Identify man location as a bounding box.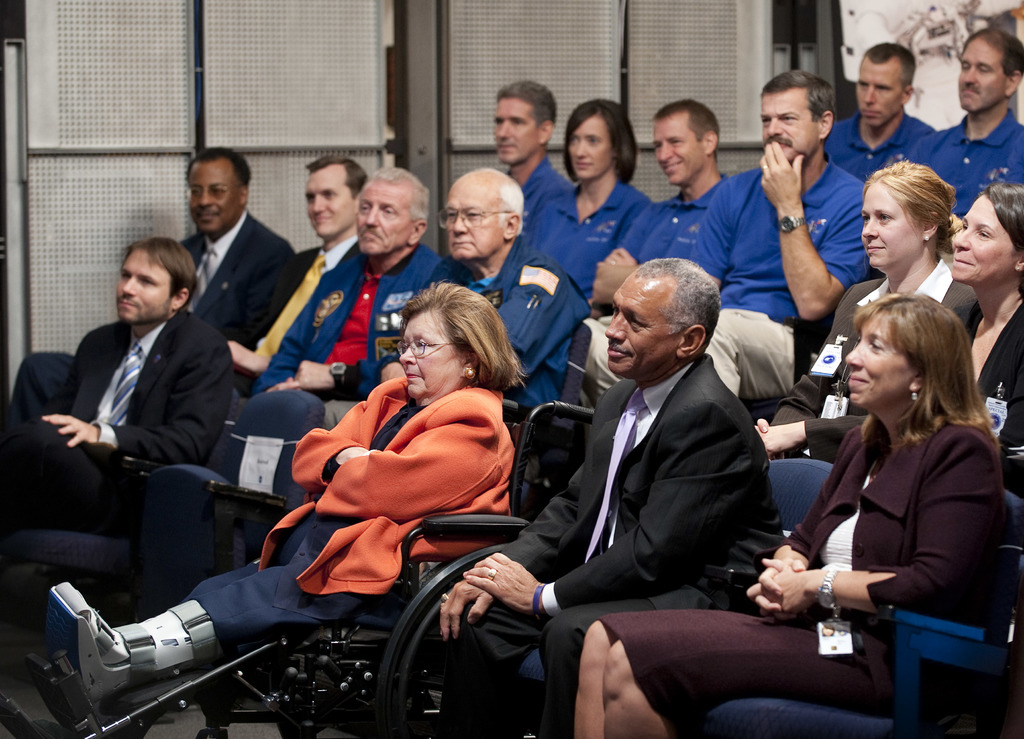
(left=212, top=156, right=368, bottom=391).
